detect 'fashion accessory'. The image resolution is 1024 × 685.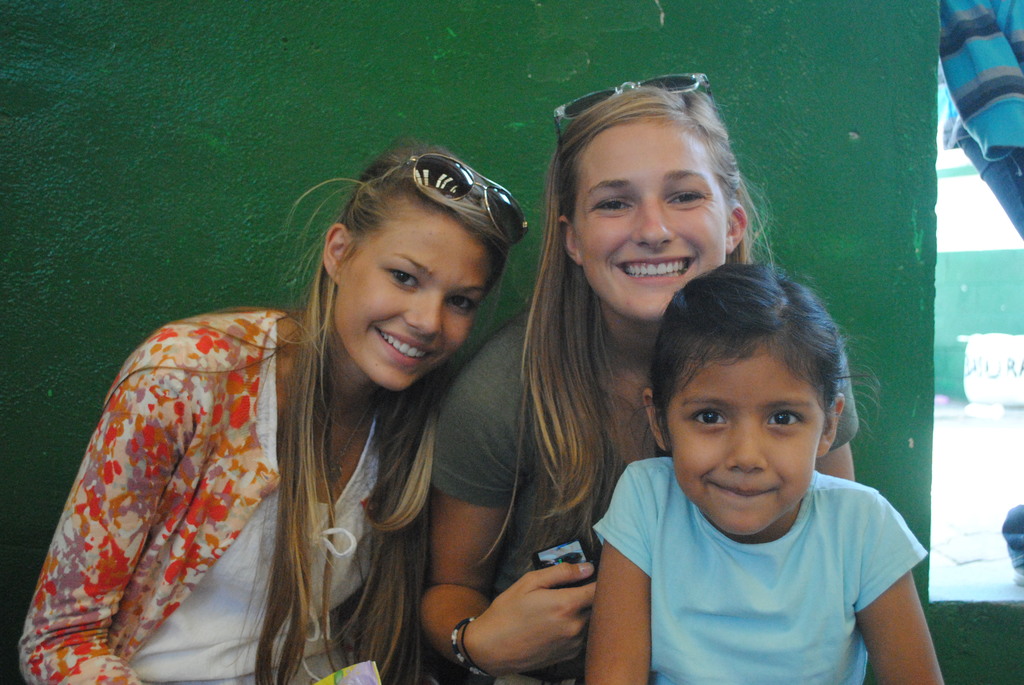
crop(376, 154, 531, 247).
